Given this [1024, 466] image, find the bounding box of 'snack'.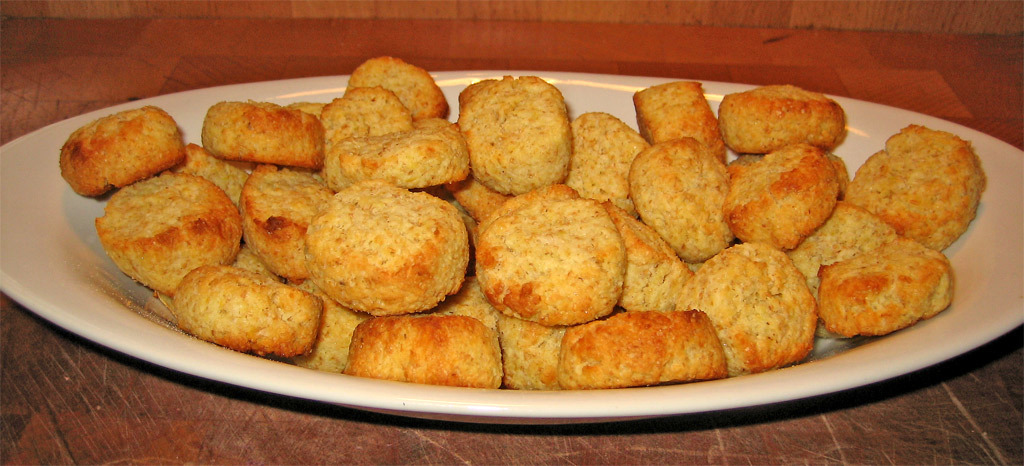
x1=458, y1=76, x2=573, y2=196.
